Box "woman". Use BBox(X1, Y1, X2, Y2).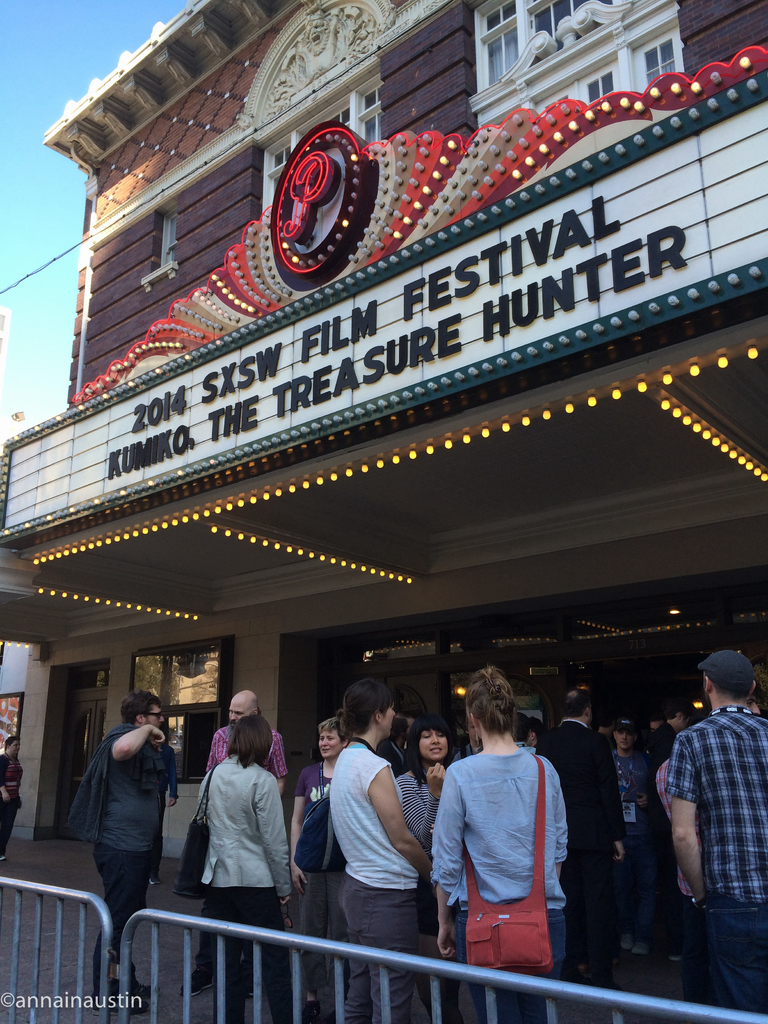
BBox(191, 711, 302, 1023).
